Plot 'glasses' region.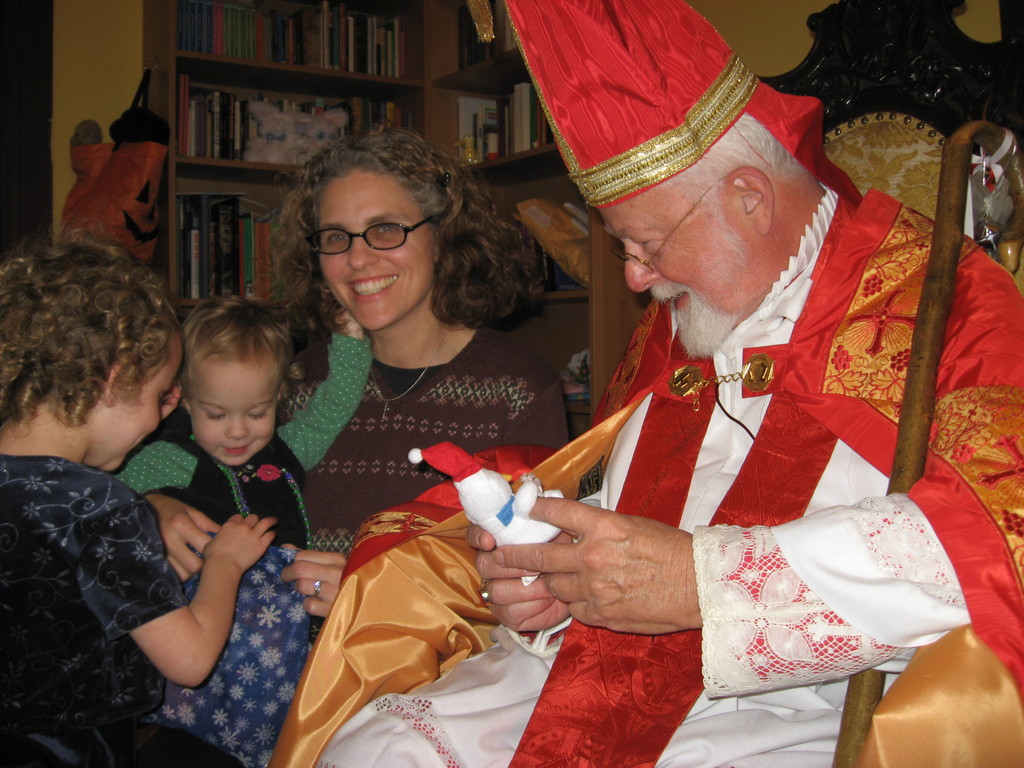
Plotted at locate(291, 209, 435, 266).
